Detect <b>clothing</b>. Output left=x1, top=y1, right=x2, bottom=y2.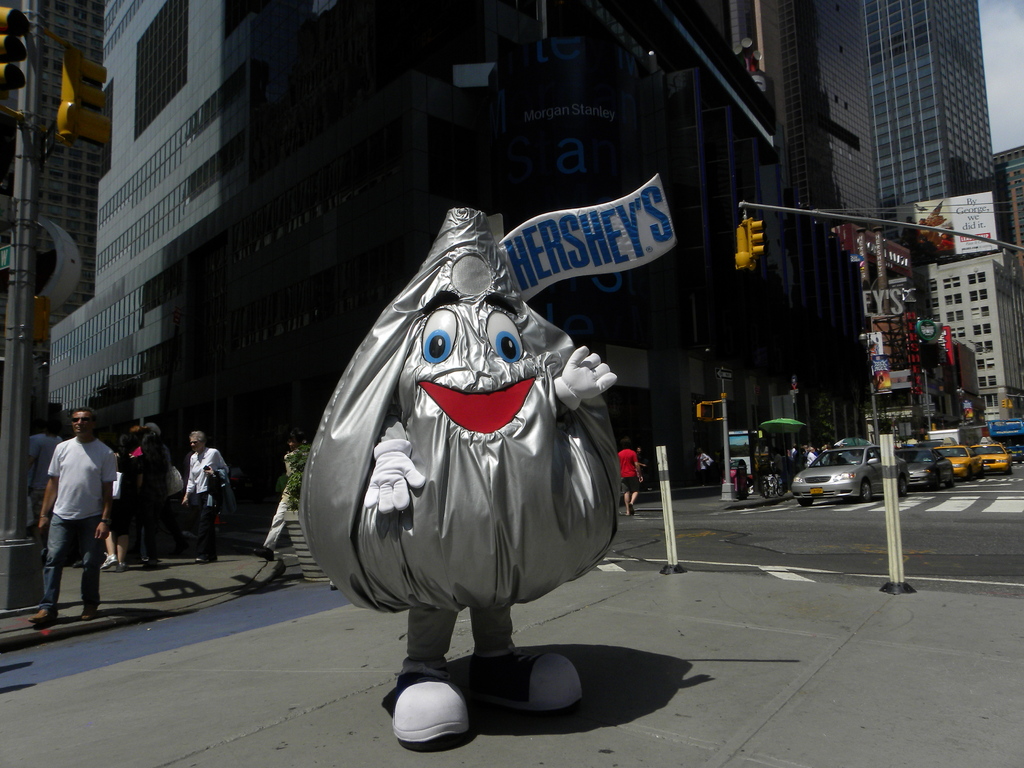
left=119, top=425, right=167, bottom=560.
